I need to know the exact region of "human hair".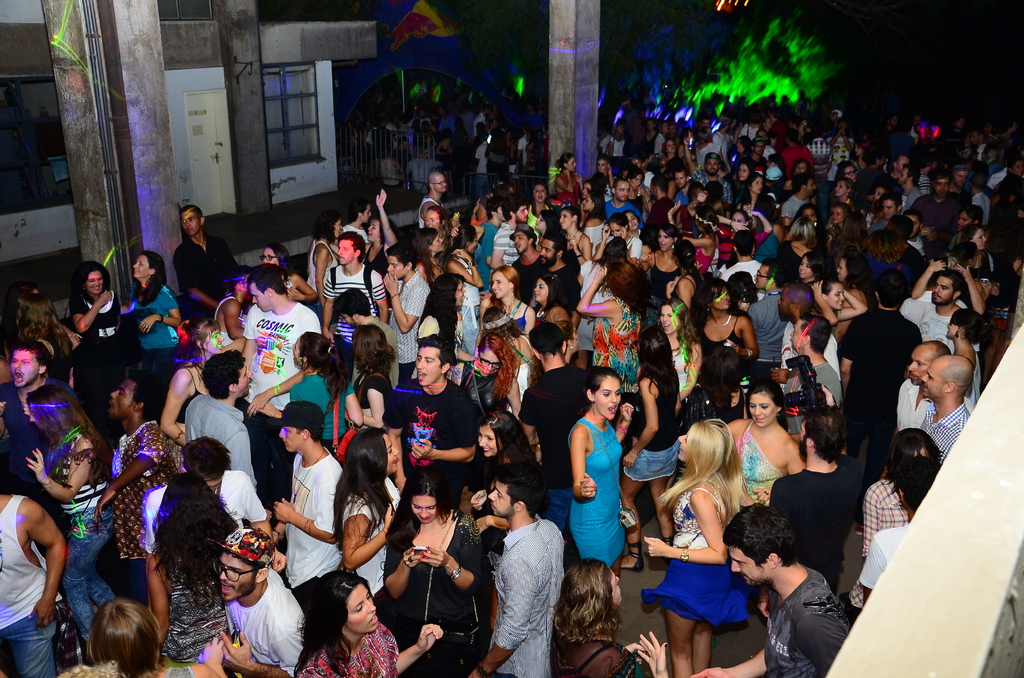
Region: x1=383 y1=237 x2=417 y2=268.
